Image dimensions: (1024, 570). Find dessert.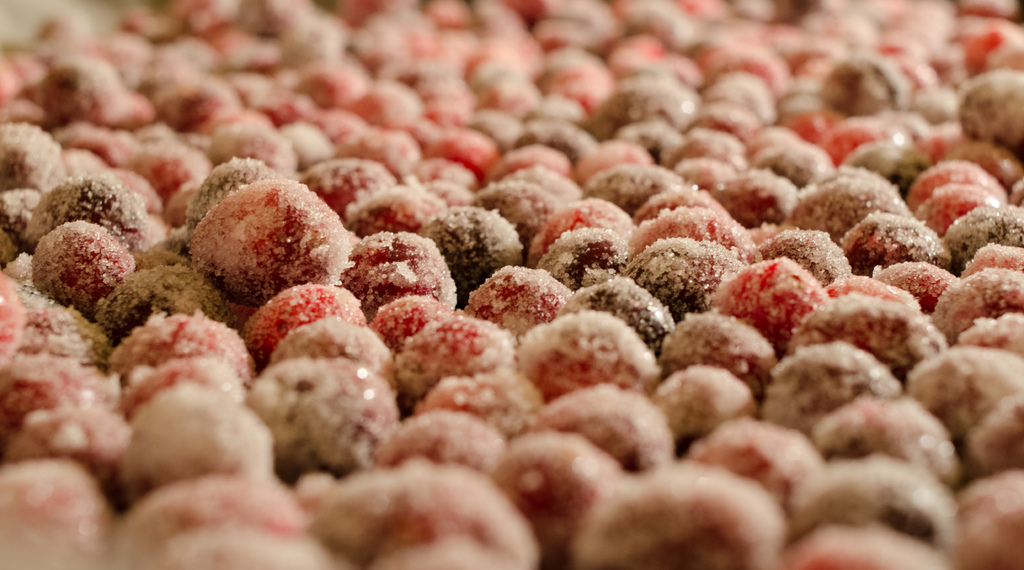
bbox=[183, 175, 340, 305].
